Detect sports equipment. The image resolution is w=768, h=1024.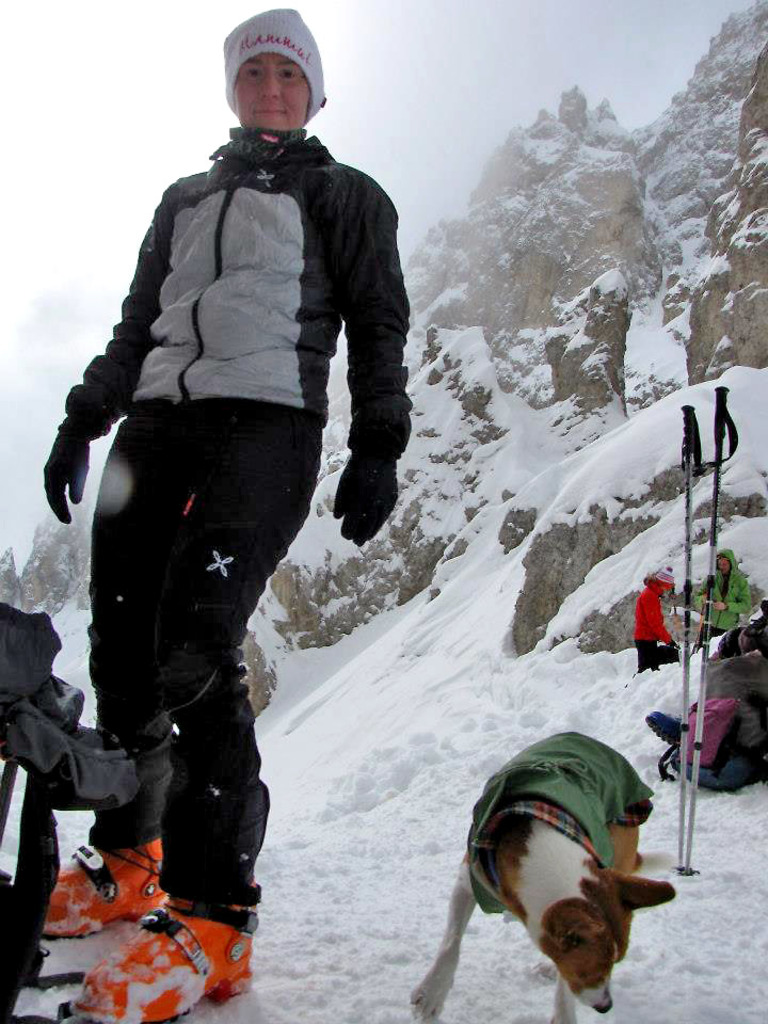
[left=42, top=839, right=161, bottom=940].
